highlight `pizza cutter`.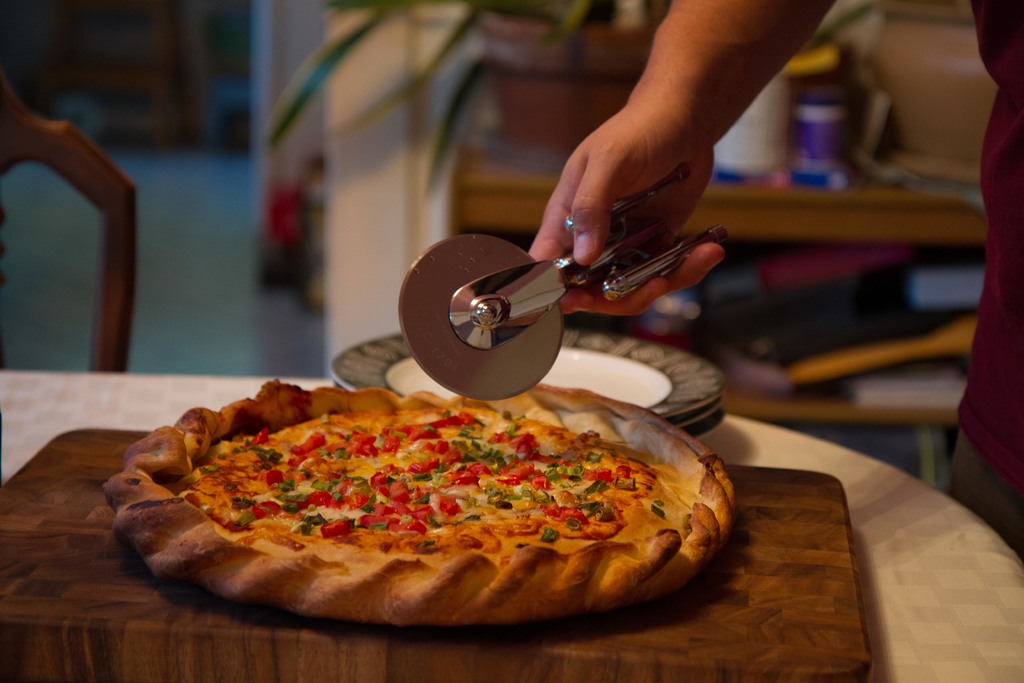
Highlighted region: left=396, top=163, right=733, bottom=400.
